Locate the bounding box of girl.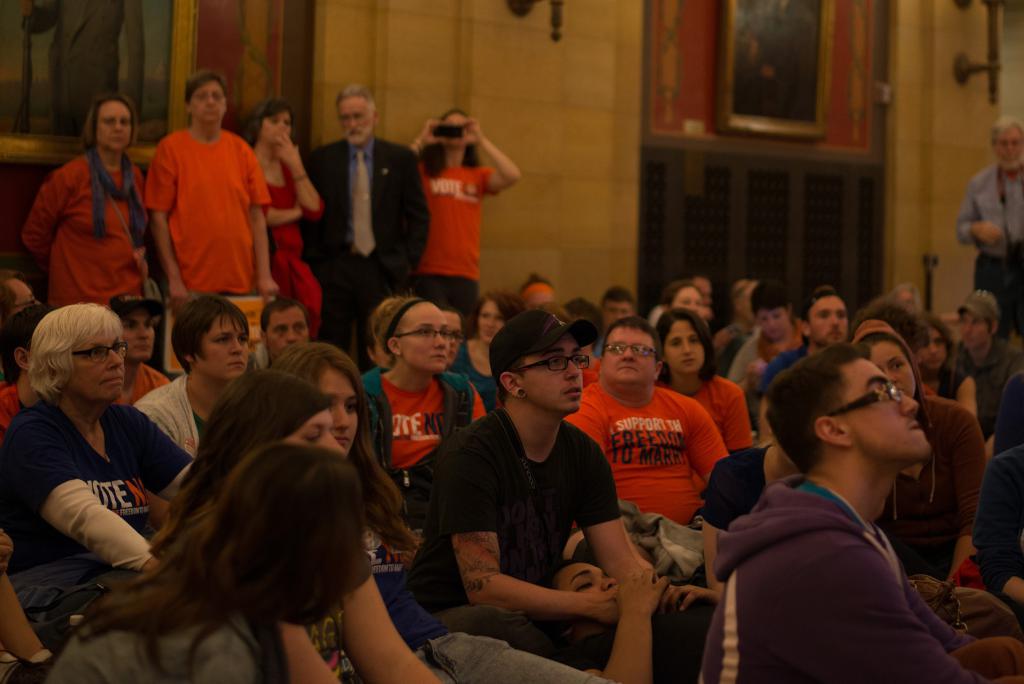
Bounding box: select_region(654, 304, 751, 458).
